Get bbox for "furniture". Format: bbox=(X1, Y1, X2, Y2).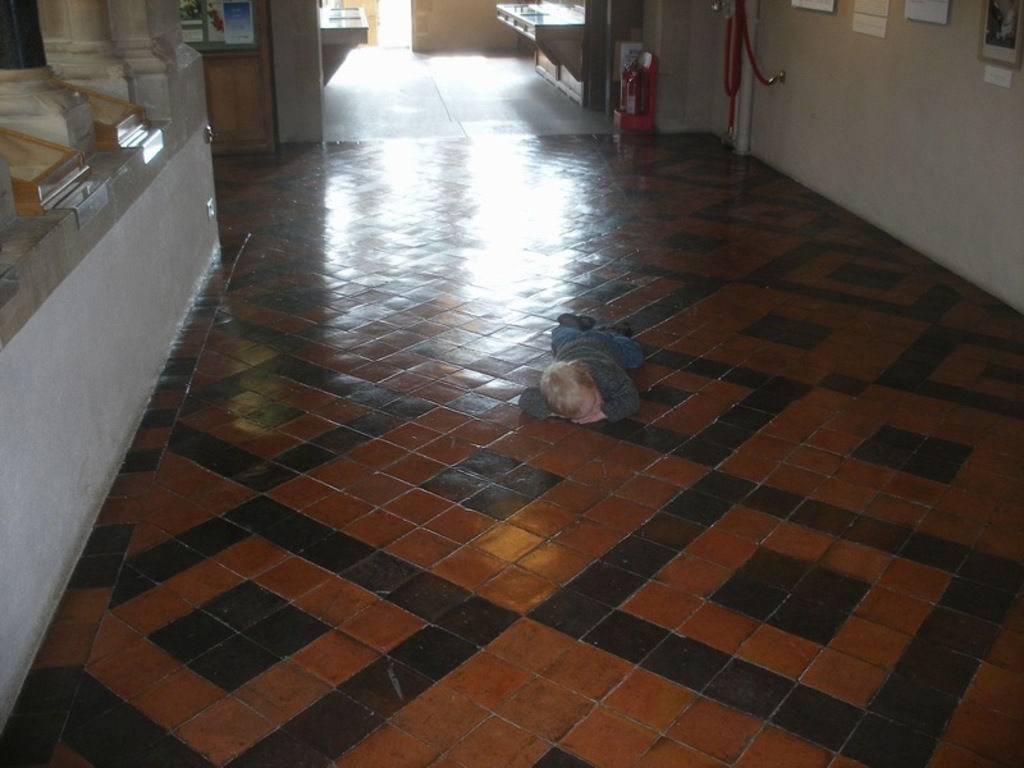
bbox=(187, 0, 279, 163).
